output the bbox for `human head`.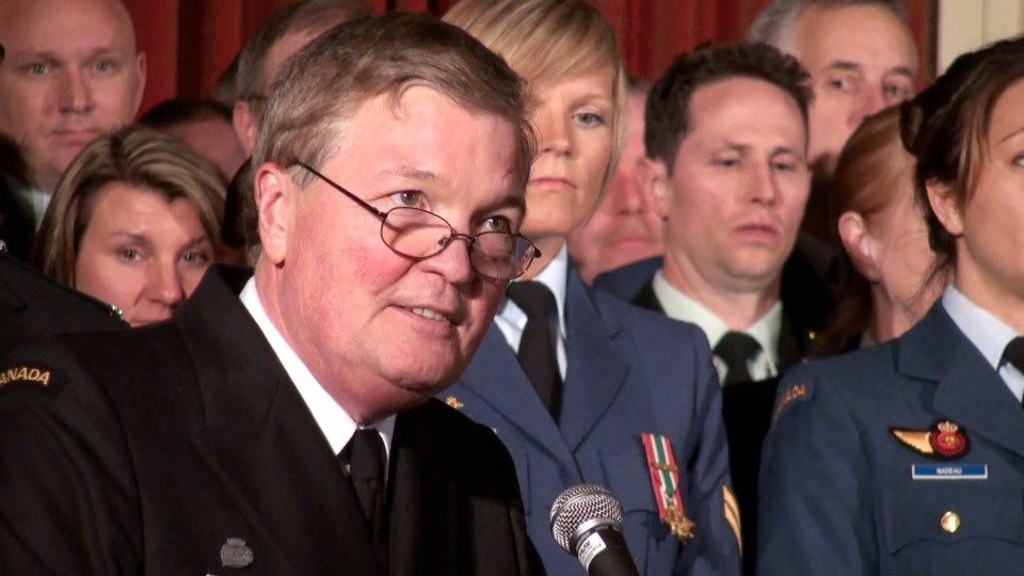
region(637, 45, 814, 277).
